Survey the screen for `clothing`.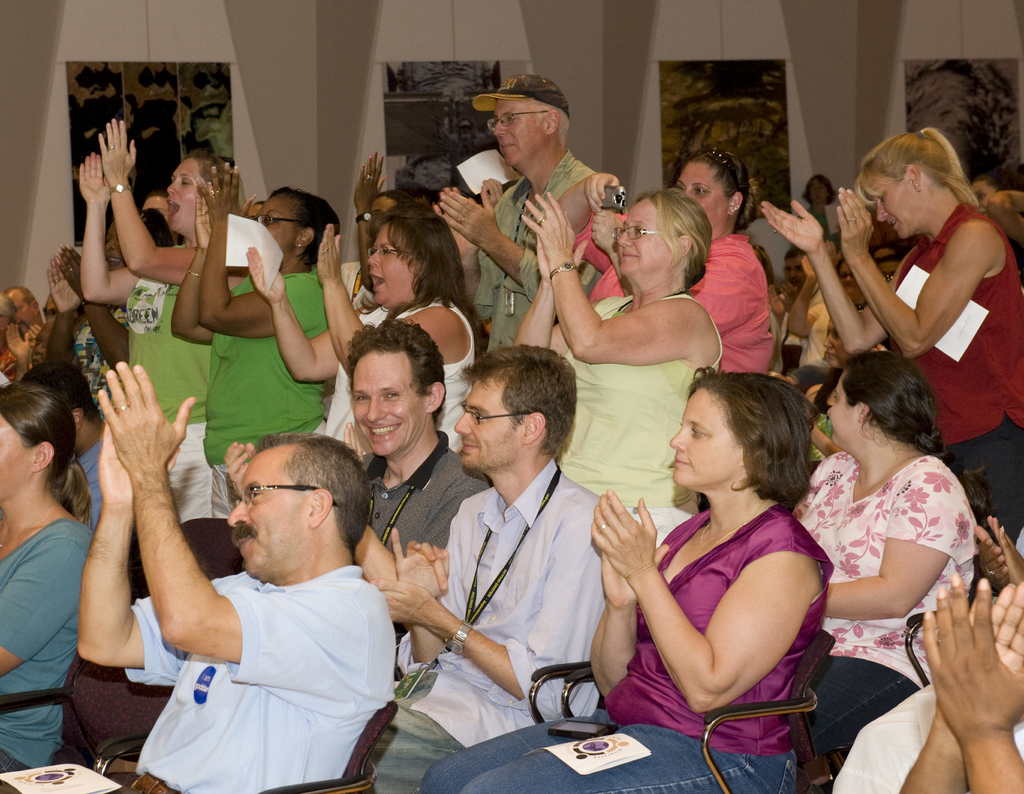
Survey found: box=[129, 533, 397, 774].
